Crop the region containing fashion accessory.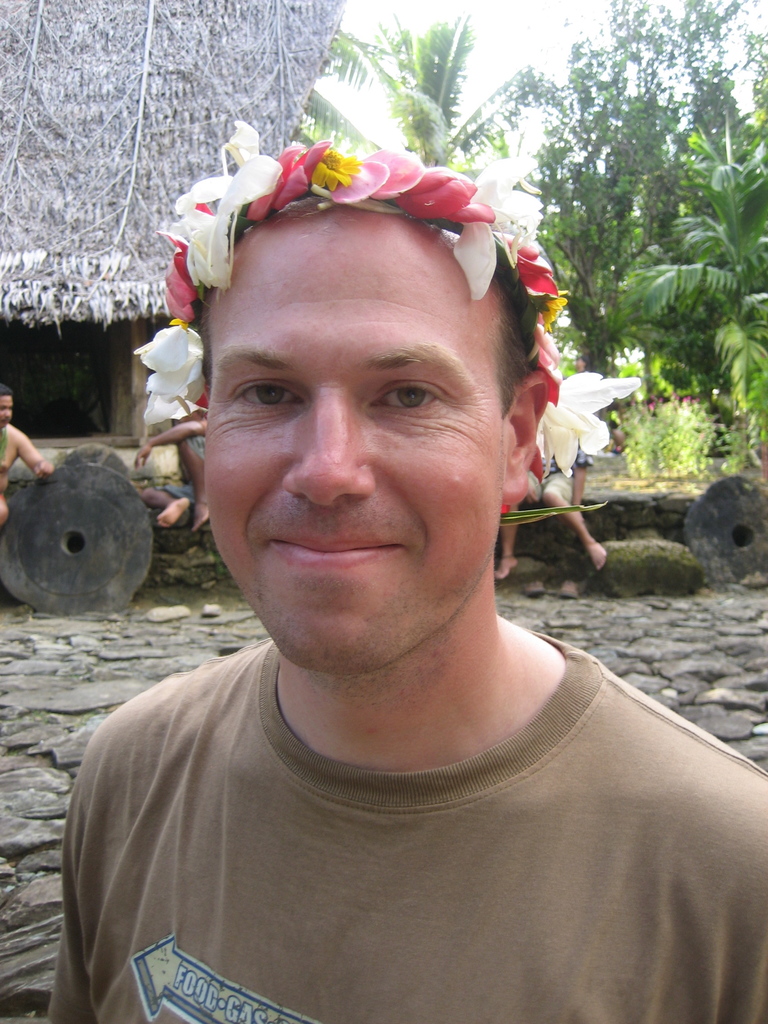
Crop region: 135/118/562/452.
